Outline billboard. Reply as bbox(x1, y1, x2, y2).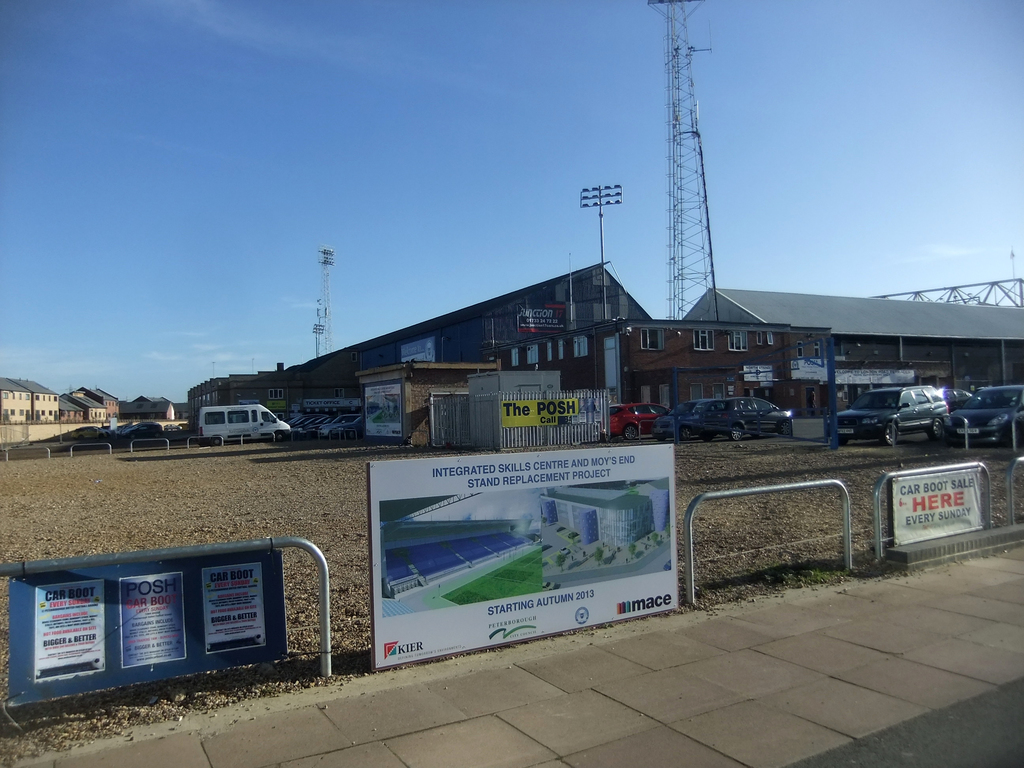
bbox(888, 462, 988, 539).
